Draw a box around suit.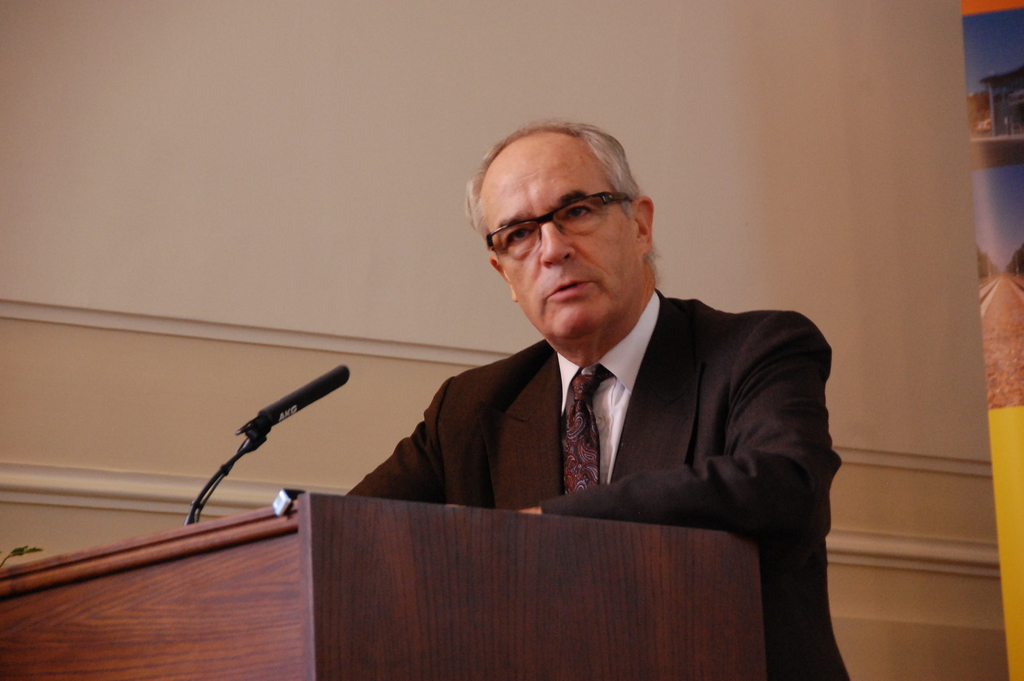
pyautogui.locateOnScreen(347, 288, 854, 680).
